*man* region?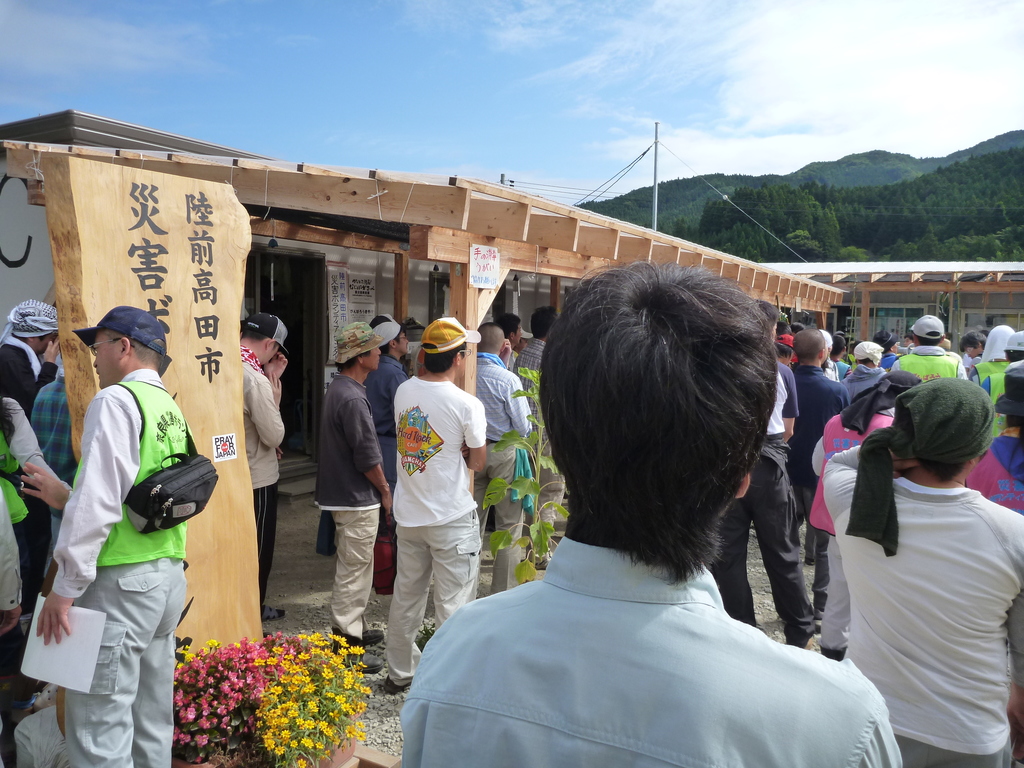
<region>305, 323, 386, 671</region>
